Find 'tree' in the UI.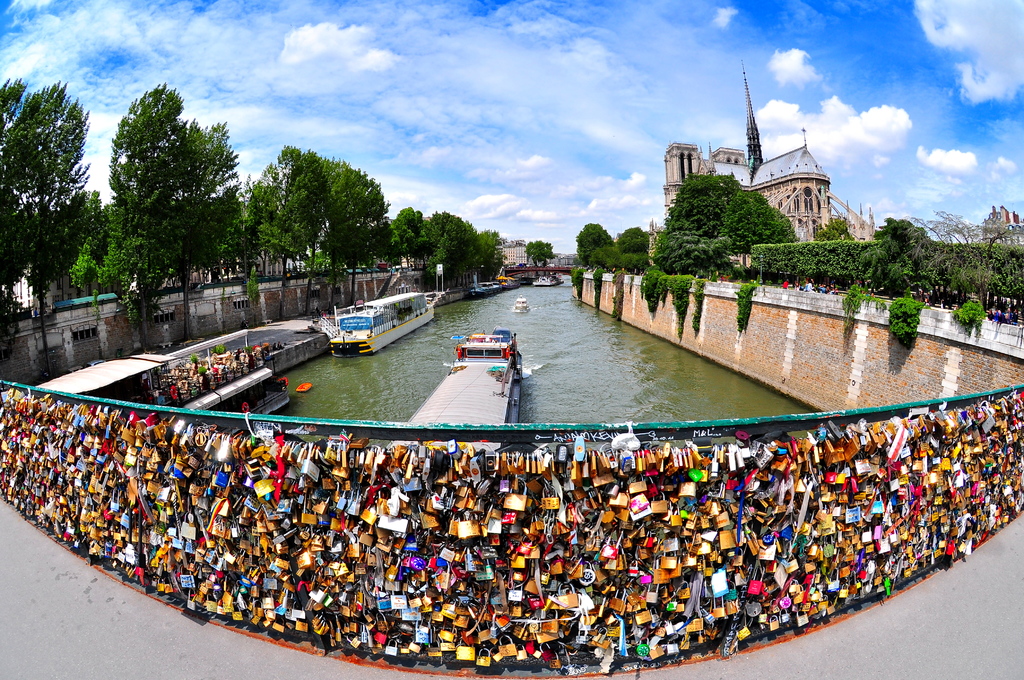
UI element at locate(202, 191, 255, 289).
